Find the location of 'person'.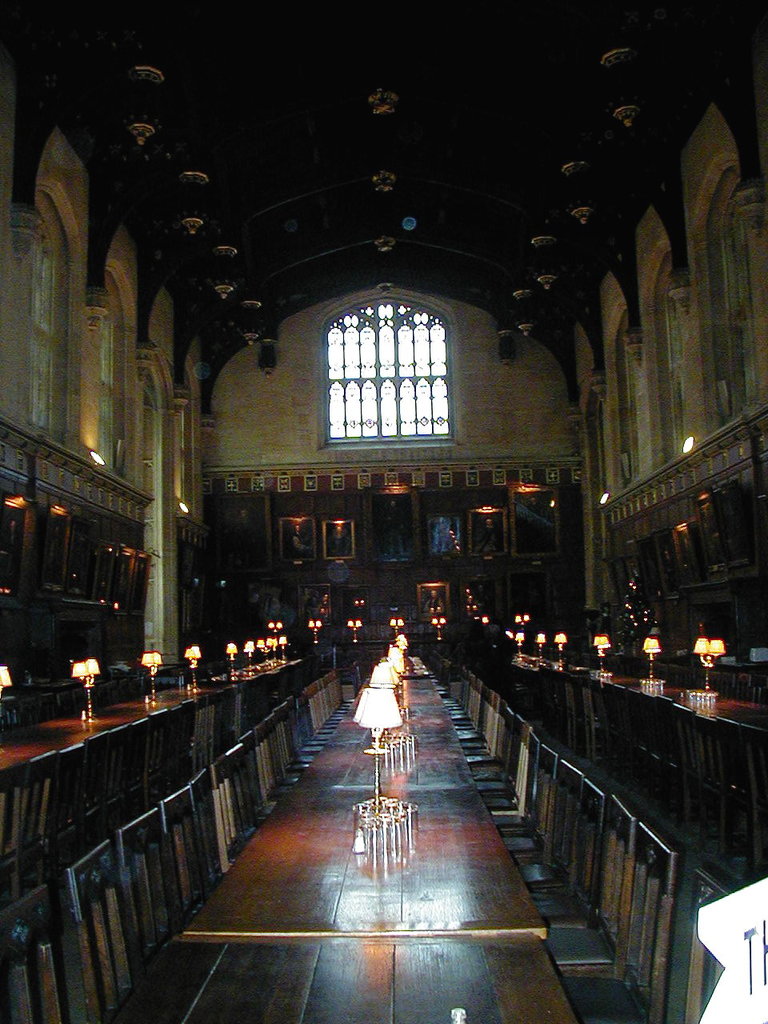
Location: (x1=298, y1=589, x2=310, y2=599).
